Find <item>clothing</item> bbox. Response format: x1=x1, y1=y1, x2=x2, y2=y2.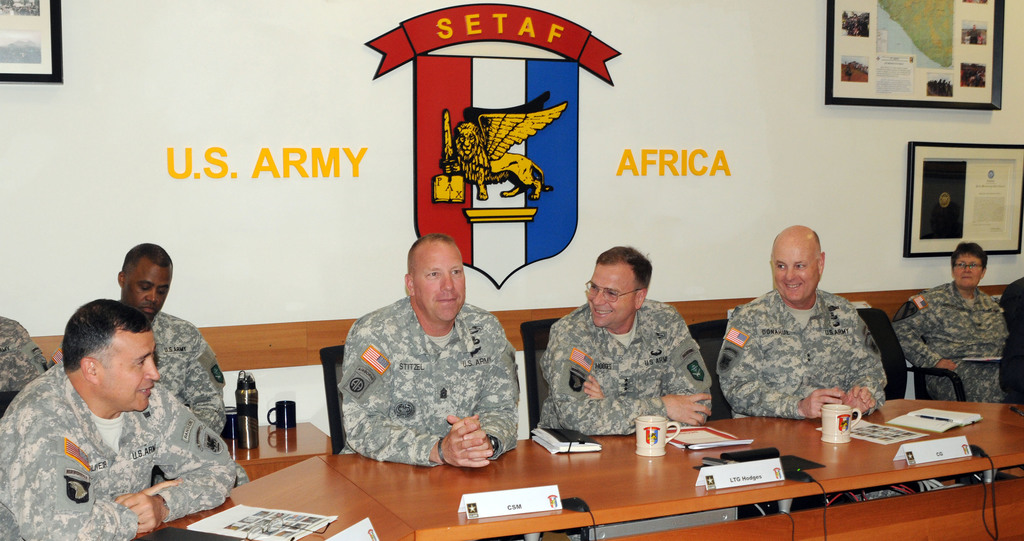
x1=714, y1=281, x2=913, y2=506.
